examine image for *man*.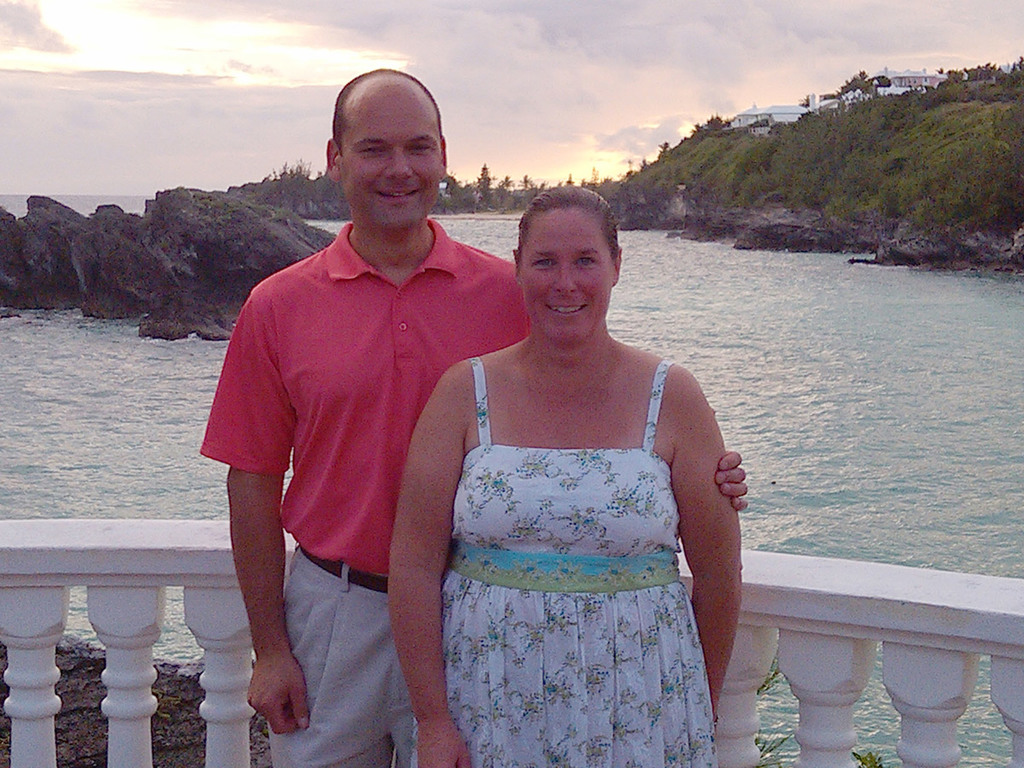
Examination result: x1=203, y1=71, x2=747, y2=767.
